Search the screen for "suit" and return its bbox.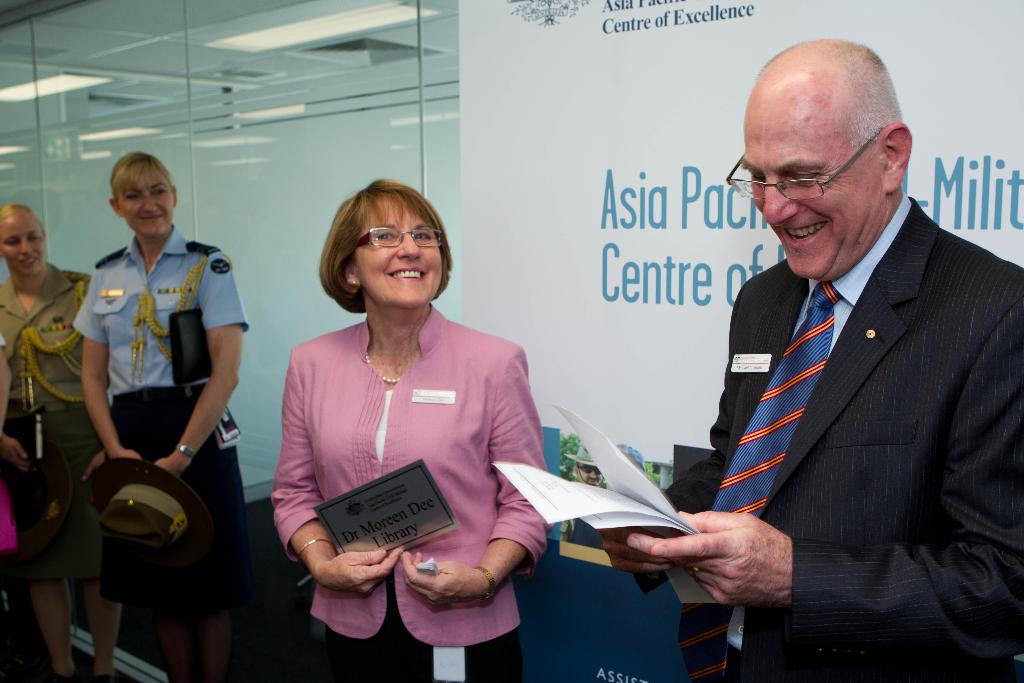
Found: select_region(675, 113, 1020, 668).
